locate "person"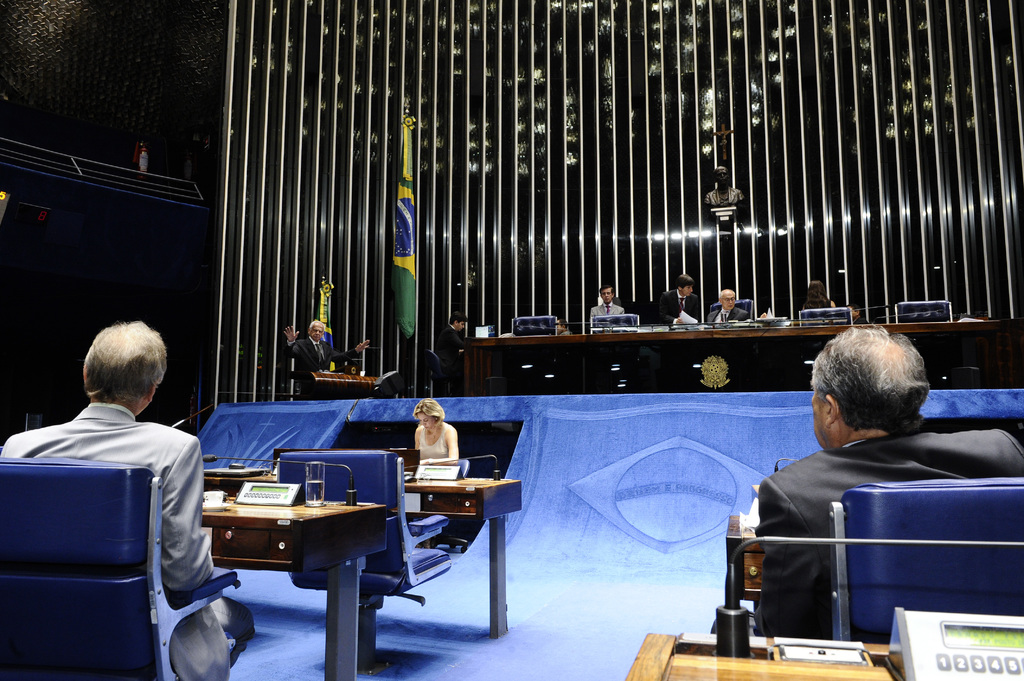
box=[705, 161, 745, 207]
